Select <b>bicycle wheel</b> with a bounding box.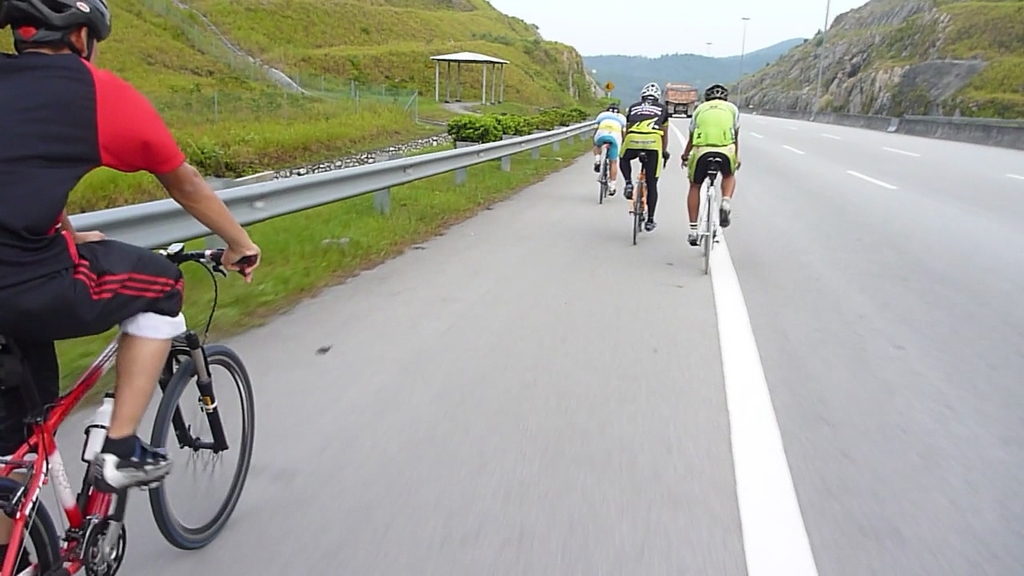
(left=601, top=163, right=610, bottom=194).
